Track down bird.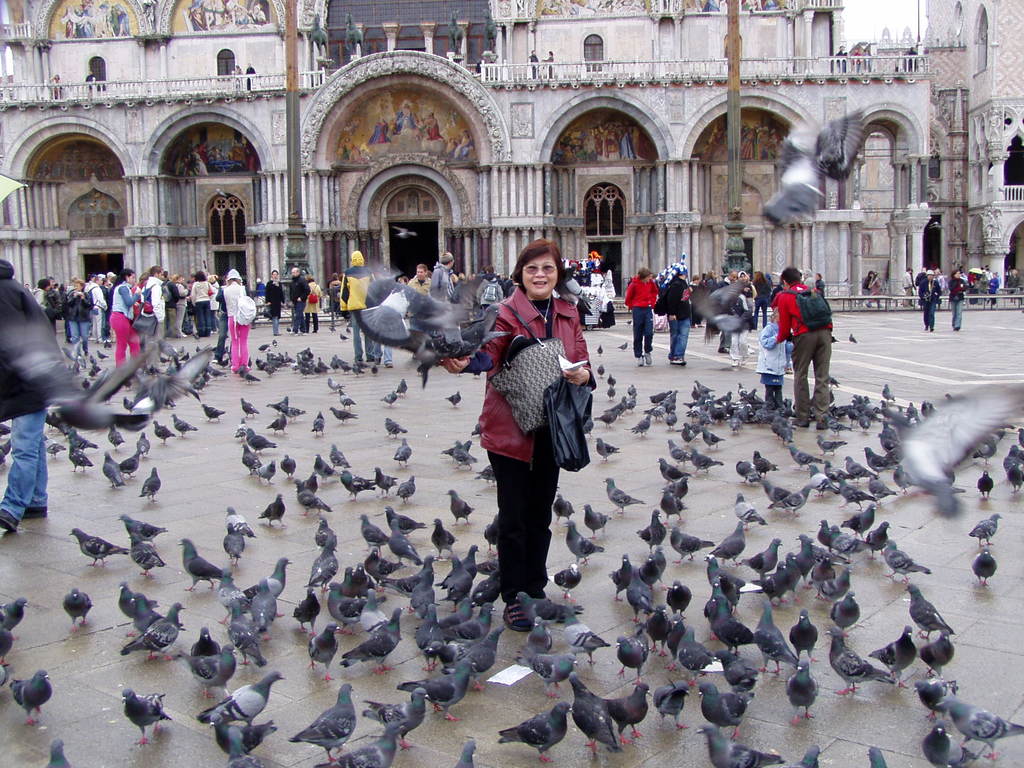
Tracked to 639 509 669 557.
